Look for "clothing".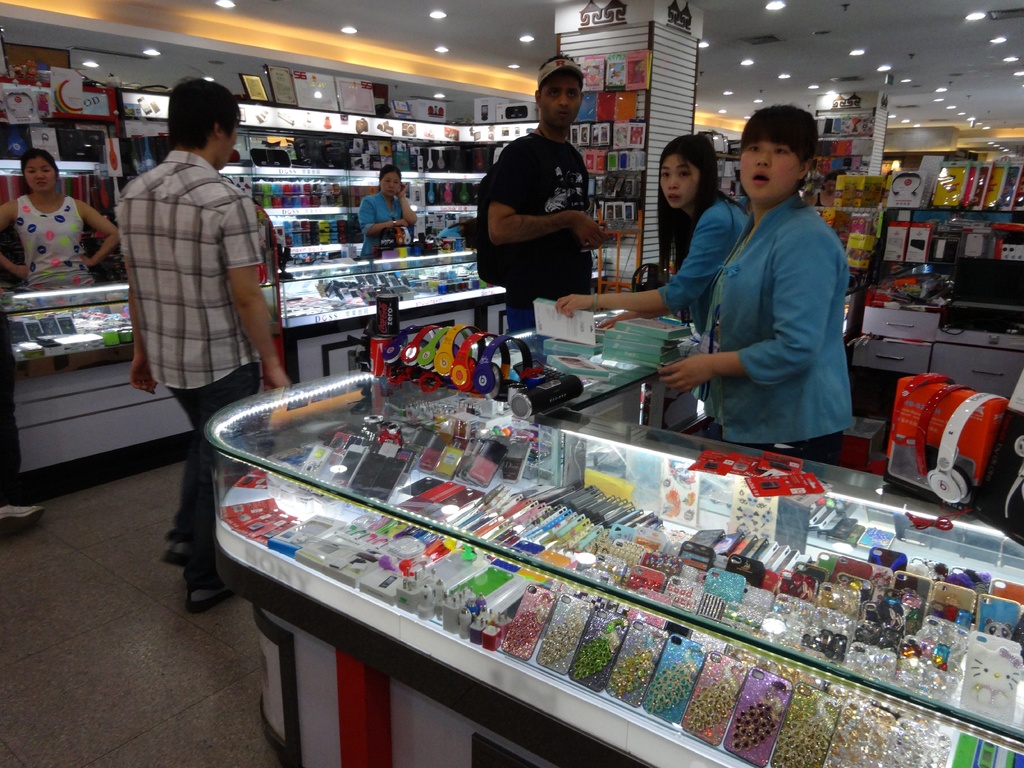
Found: {"x1": 650, "y1": 184, "x2": 747, "y2": 332}.
